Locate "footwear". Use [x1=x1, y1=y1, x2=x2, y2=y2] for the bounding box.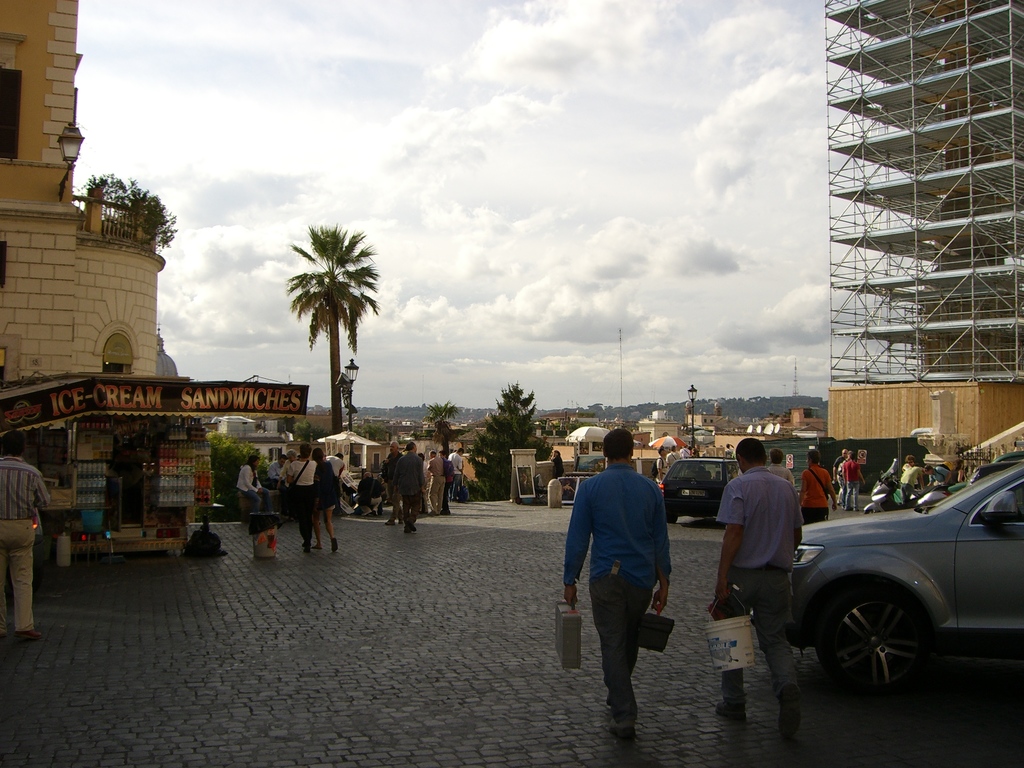
[x1=326, y1=538, x2=339, y2=554].
